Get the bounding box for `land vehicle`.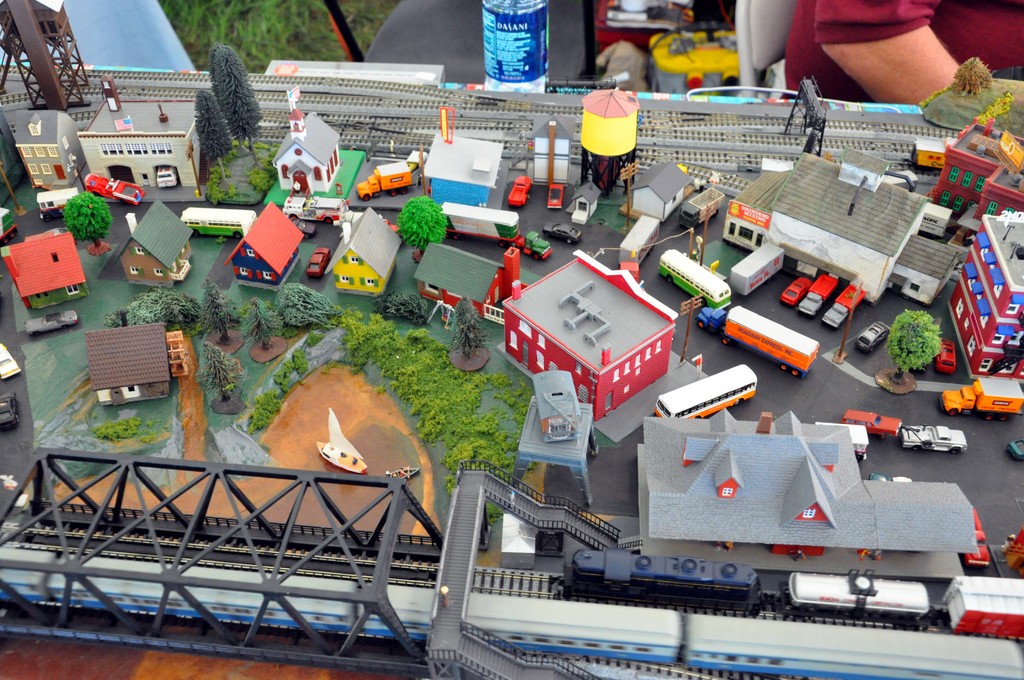
l=546, t=223, r=581, b=243.
